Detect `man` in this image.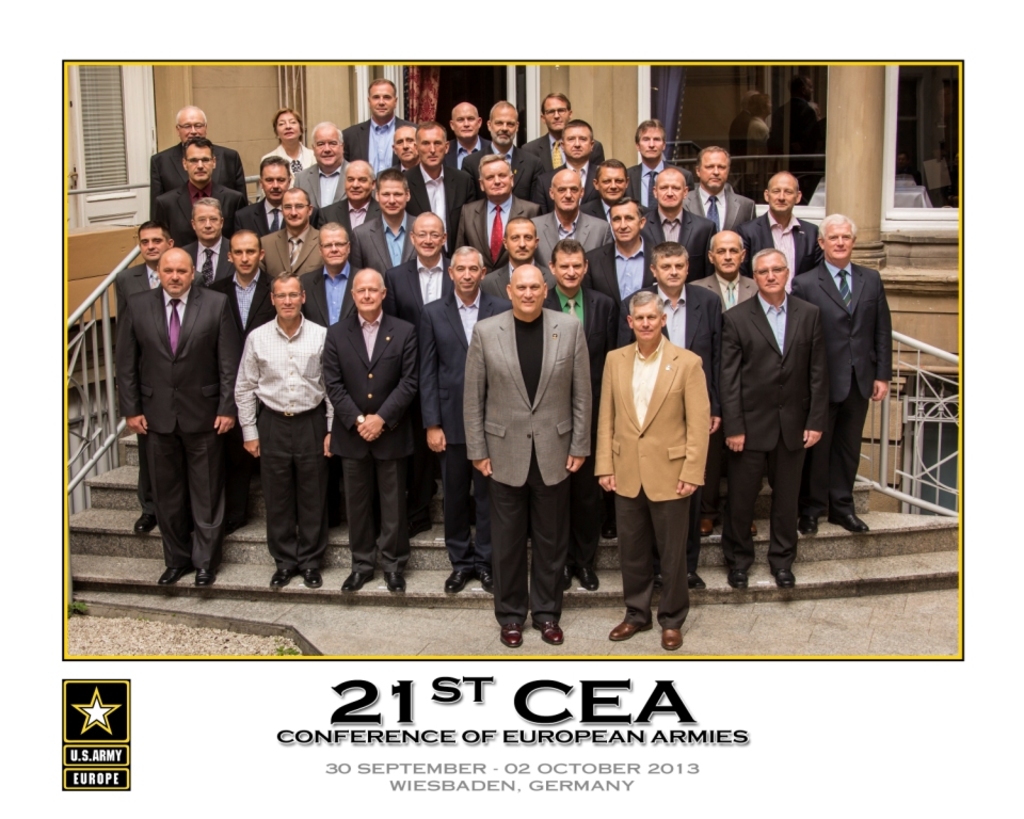
Detection: (x1=591, y1=287, x2=711, y2=652).
